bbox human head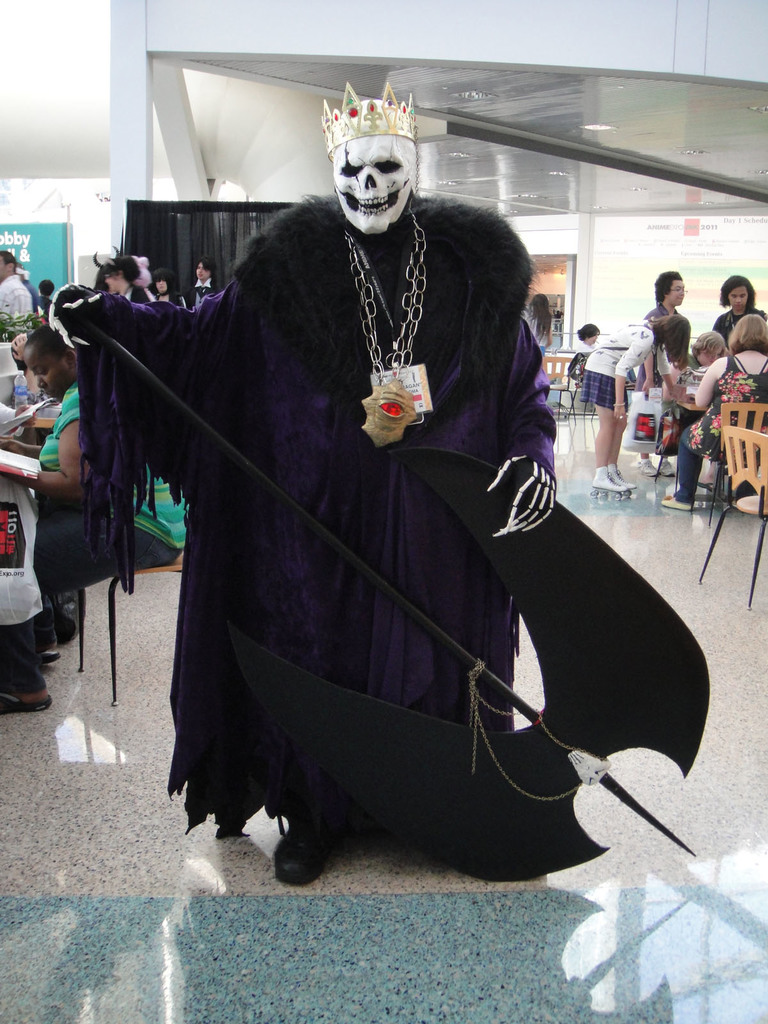
(655, 270, 688, 301)
